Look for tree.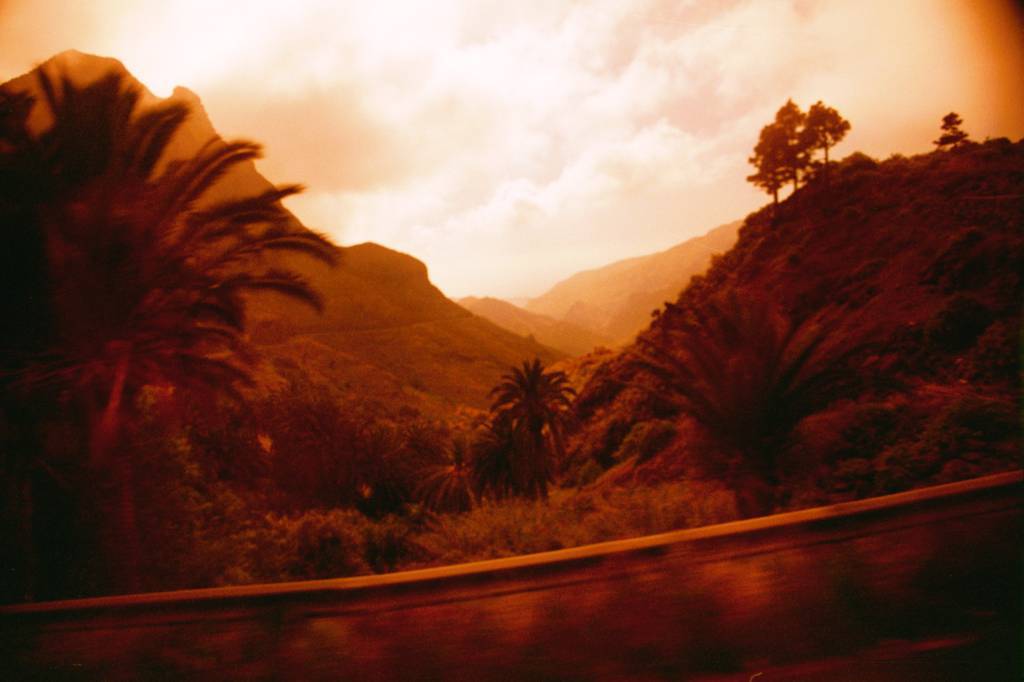
Found: (left=616, top=280, right=877, bottom=490).
